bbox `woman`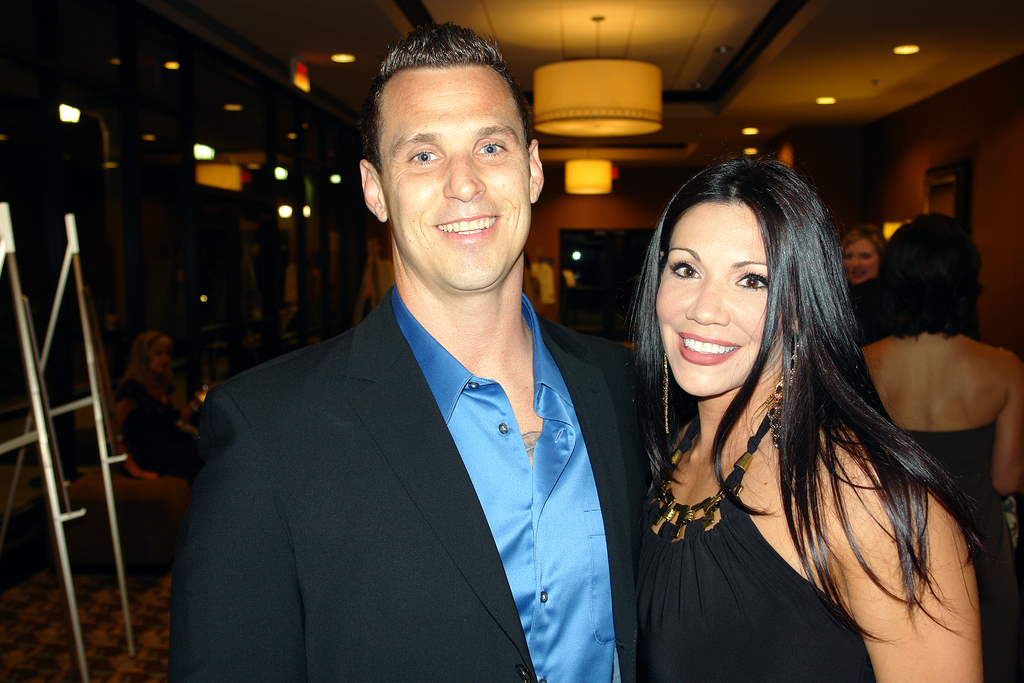
bbox(858, 213, 1023, 682)
